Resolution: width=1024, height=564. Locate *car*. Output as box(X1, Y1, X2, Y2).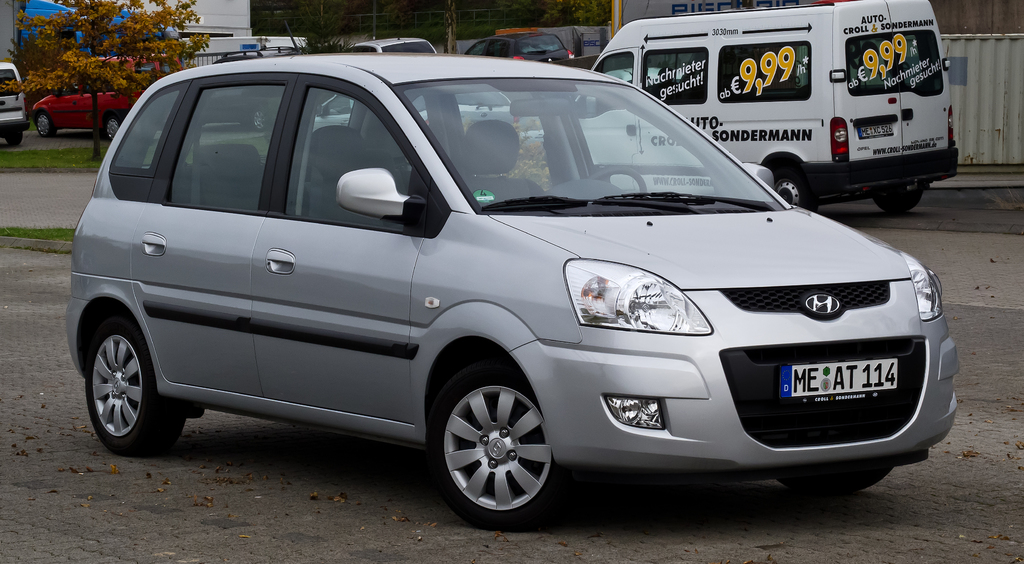
box(465, 25, 574, 65).
